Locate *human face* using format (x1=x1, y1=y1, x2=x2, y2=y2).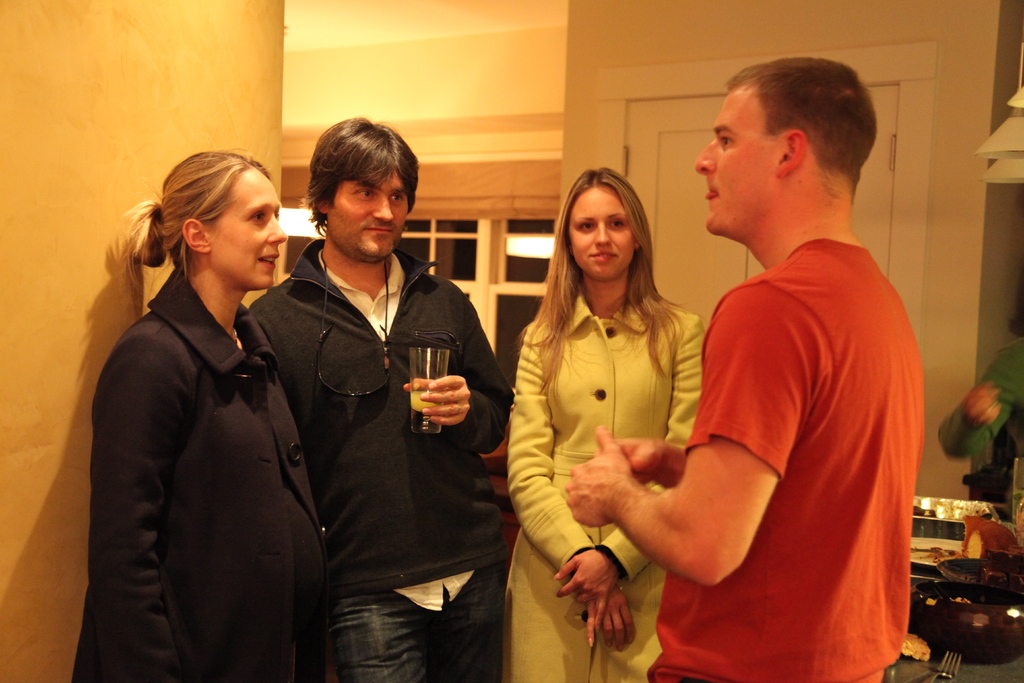
(x1=569, y1=188, x2=635, y2=278).
